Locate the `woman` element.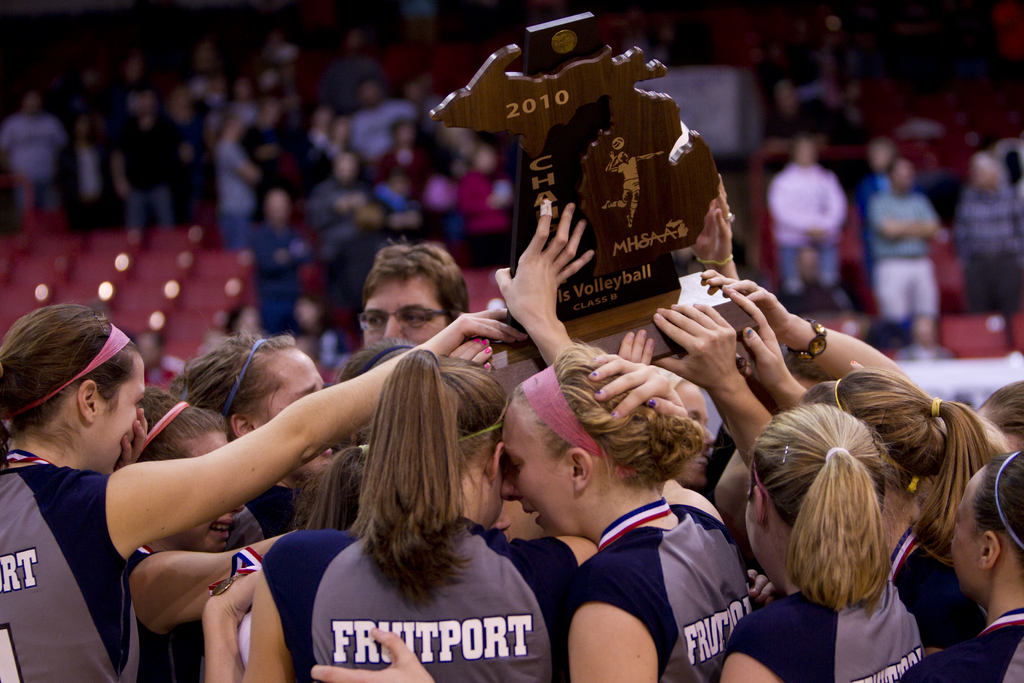
Element bbox: box=[0, 95, 68, 222].
